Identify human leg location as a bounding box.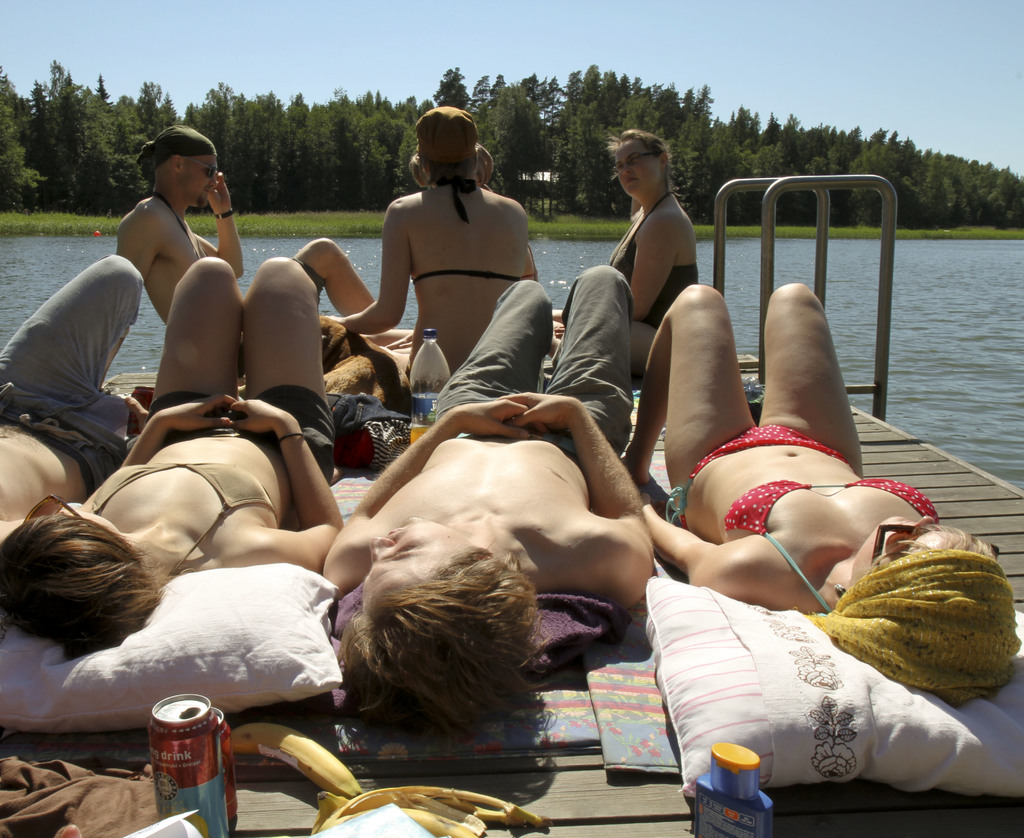
<region>428, 274, 553, 399</region>.
